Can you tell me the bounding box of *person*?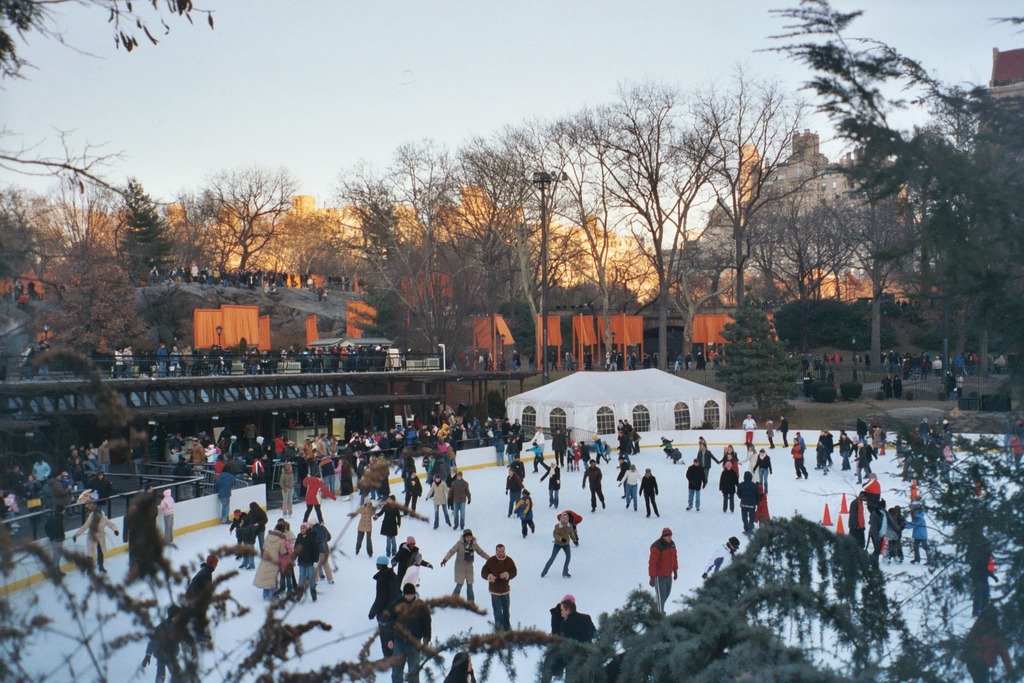
x1=231, y1=514, x2=258, y2=569.
